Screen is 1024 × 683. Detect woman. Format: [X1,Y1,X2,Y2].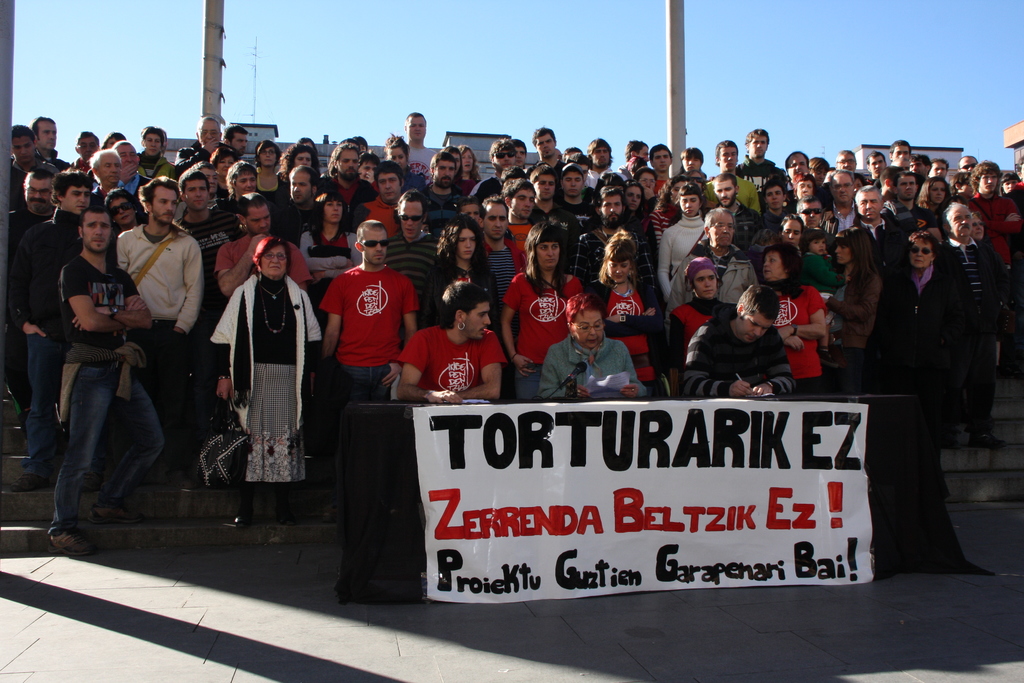
[499,224,590,406].
